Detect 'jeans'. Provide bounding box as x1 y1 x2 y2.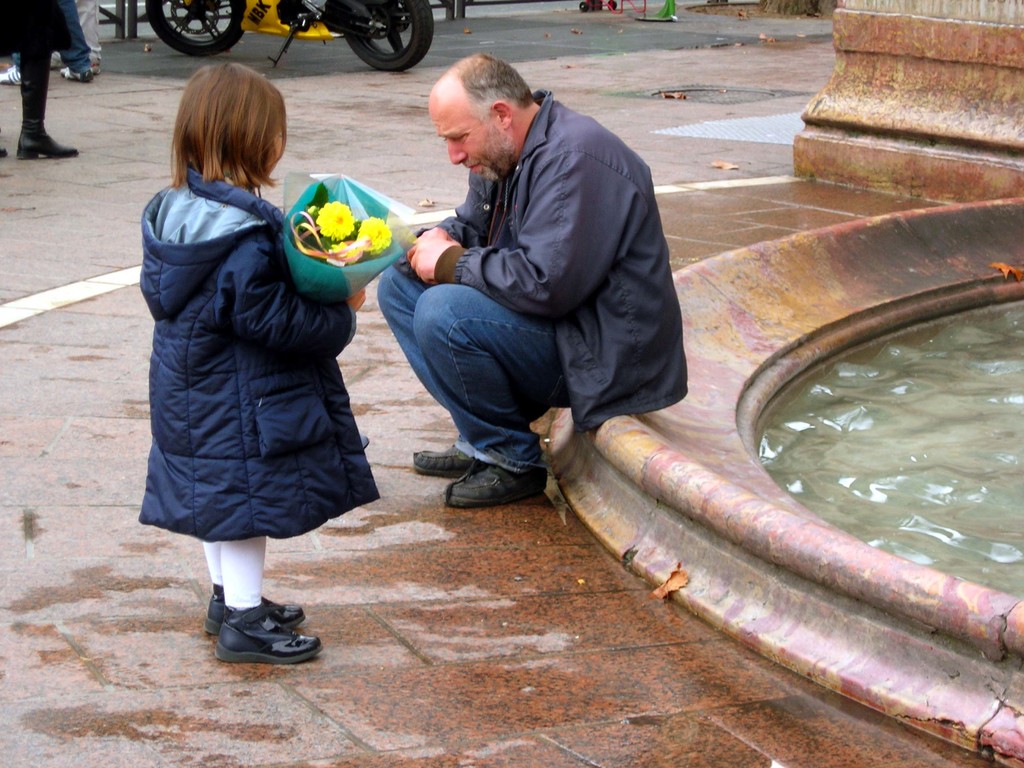
12 0 95 77.
